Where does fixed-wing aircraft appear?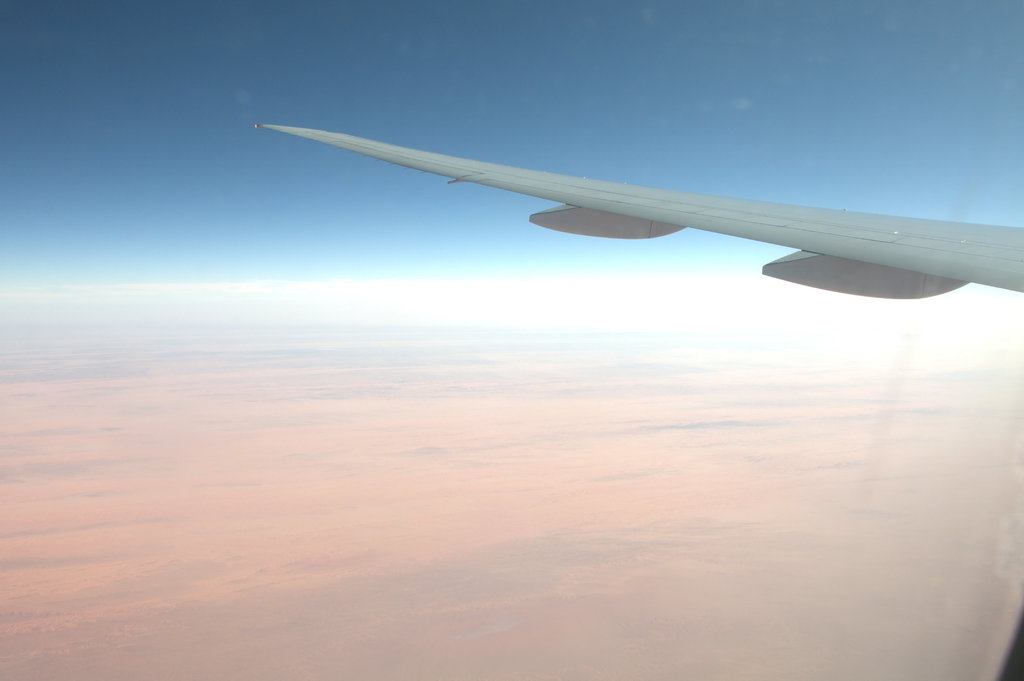
Appears at crop(254, 129, 1023, 308).
